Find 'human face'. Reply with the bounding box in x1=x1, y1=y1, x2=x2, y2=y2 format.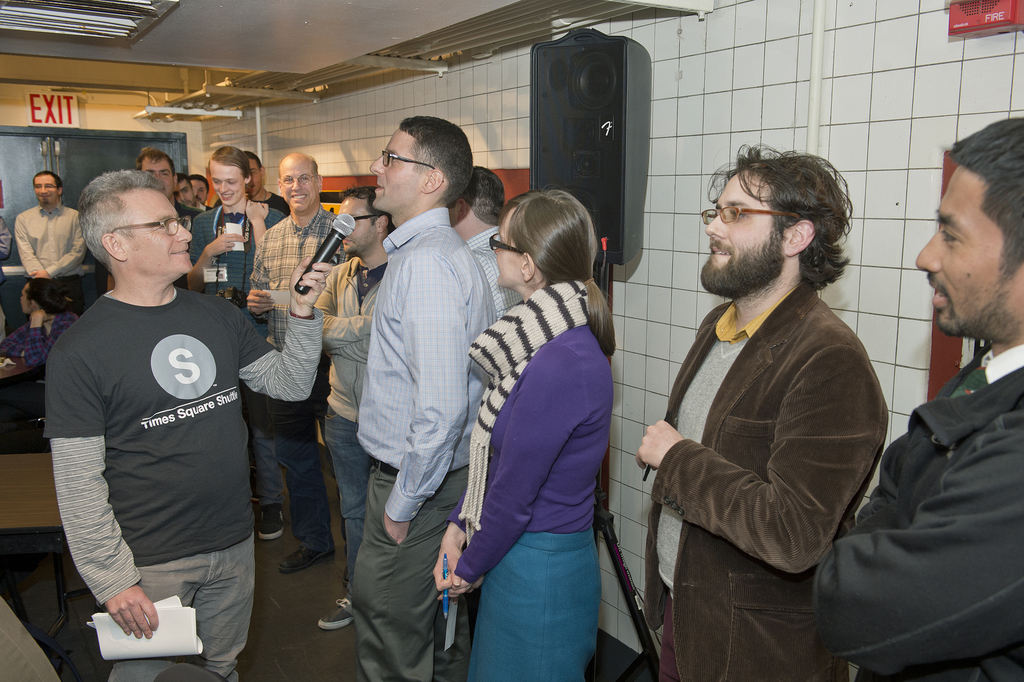
x1=705, y1=177, x2=778, y2=292.
